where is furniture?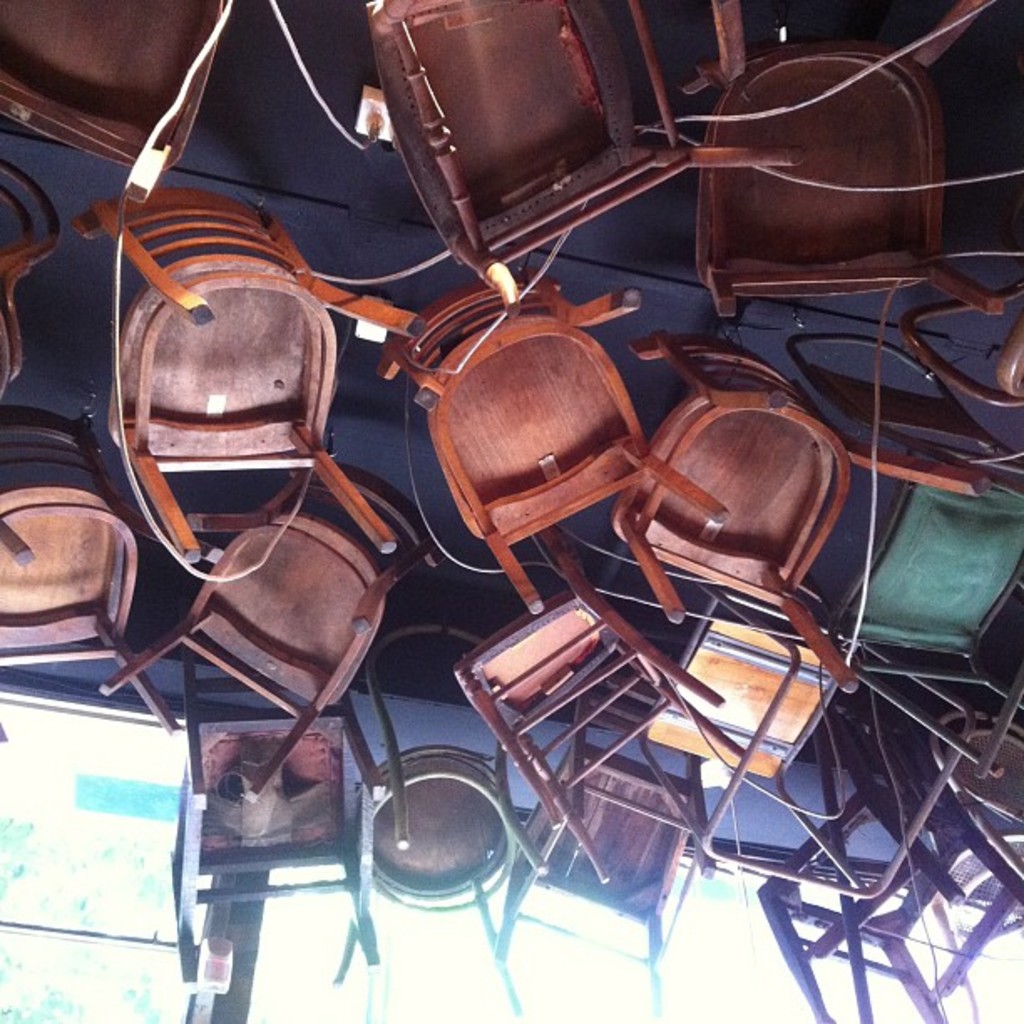
482:668:713:1011.
